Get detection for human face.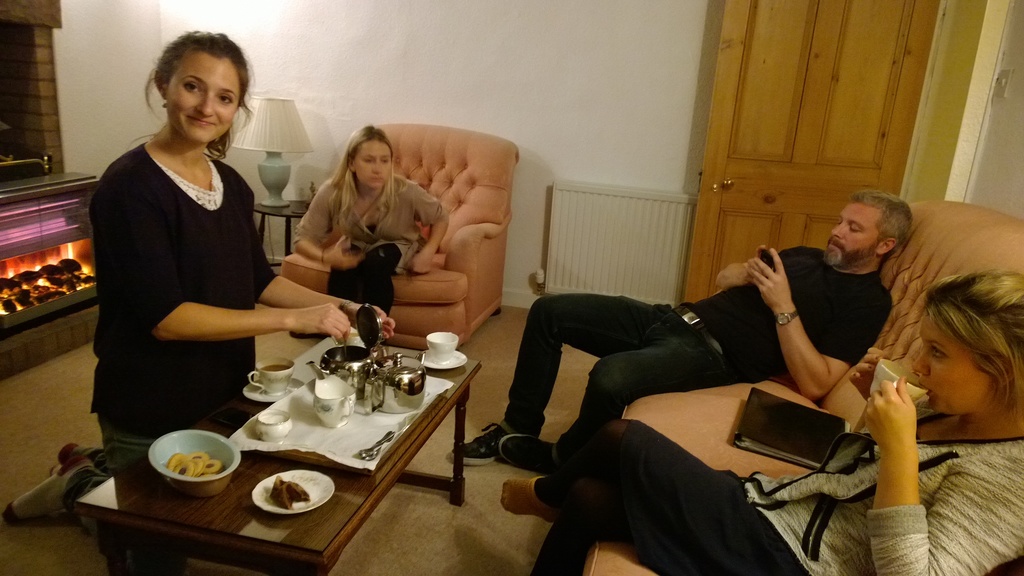
Detection: crop(824, 205, 882, 258).
